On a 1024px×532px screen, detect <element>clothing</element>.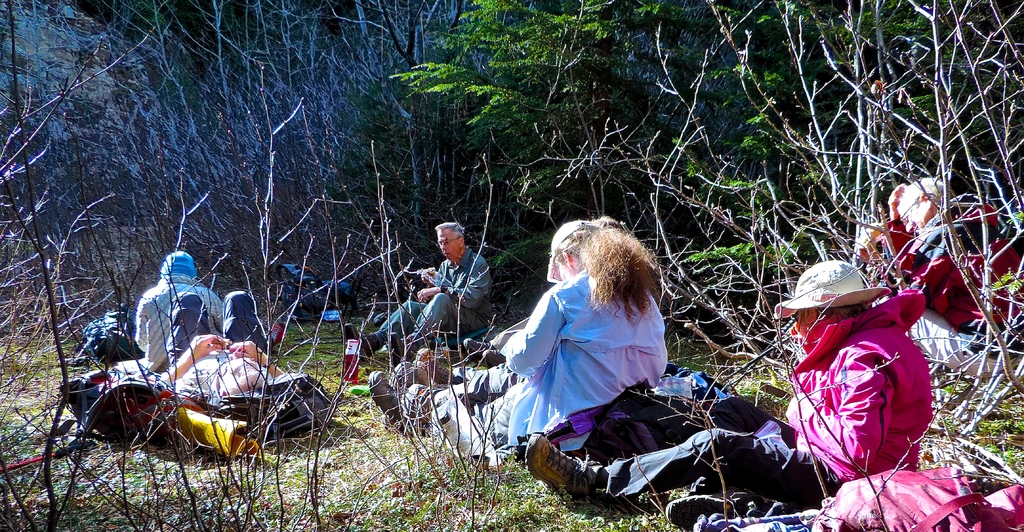
134 278 225 370.
